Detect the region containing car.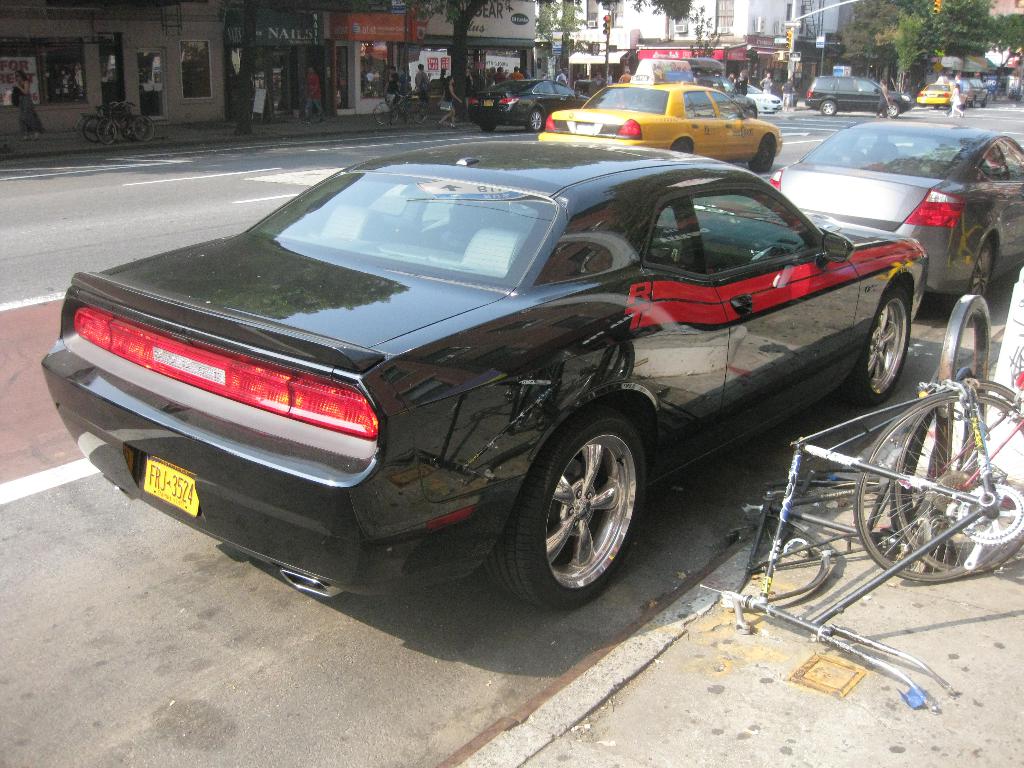
{"left": 916, "top": 77, "right": 957, "bottom": 106}.
